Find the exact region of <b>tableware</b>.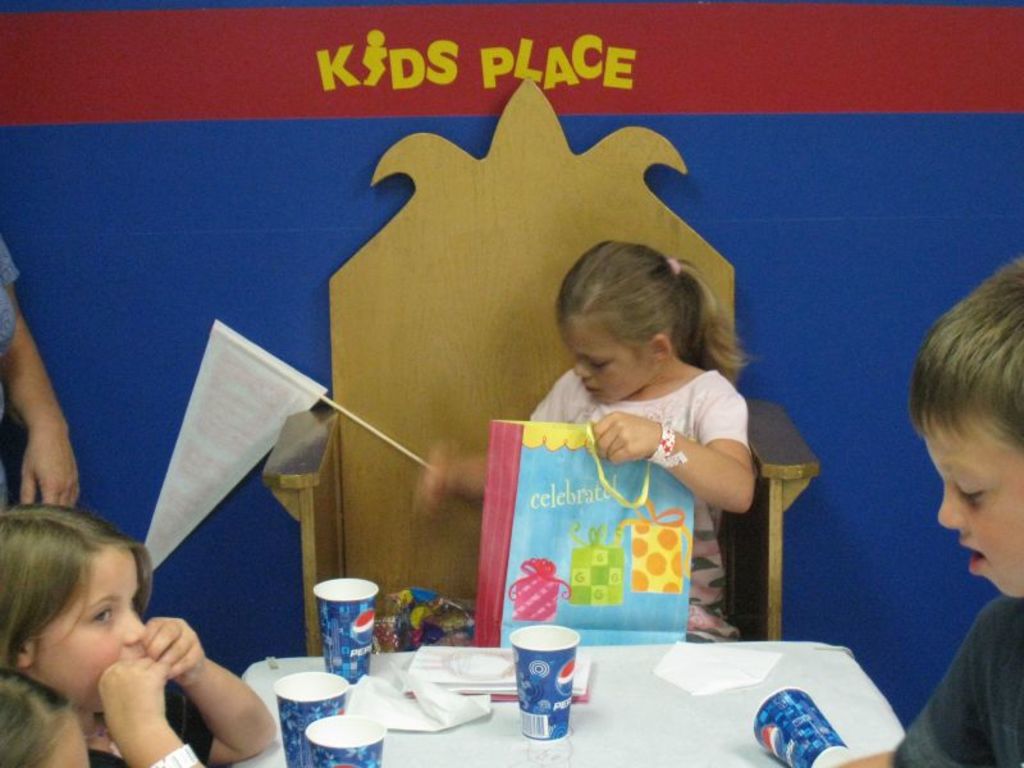
Exact region: region(753, 685, 851, 767).
